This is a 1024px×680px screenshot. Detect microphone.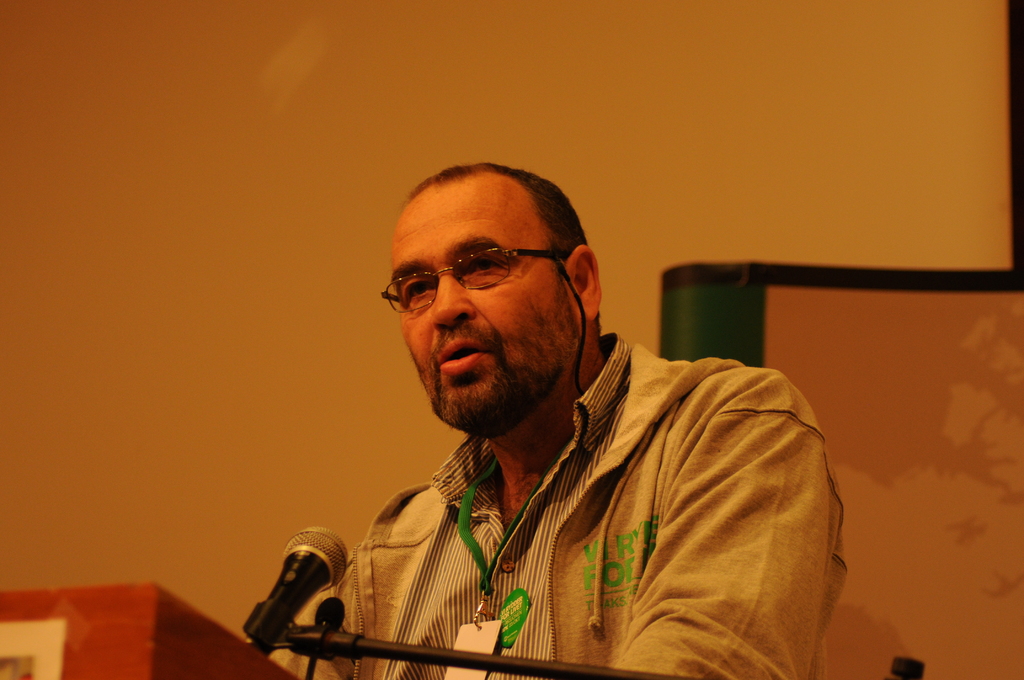
[x1=252, y1=523, x2=360, y2=658].
